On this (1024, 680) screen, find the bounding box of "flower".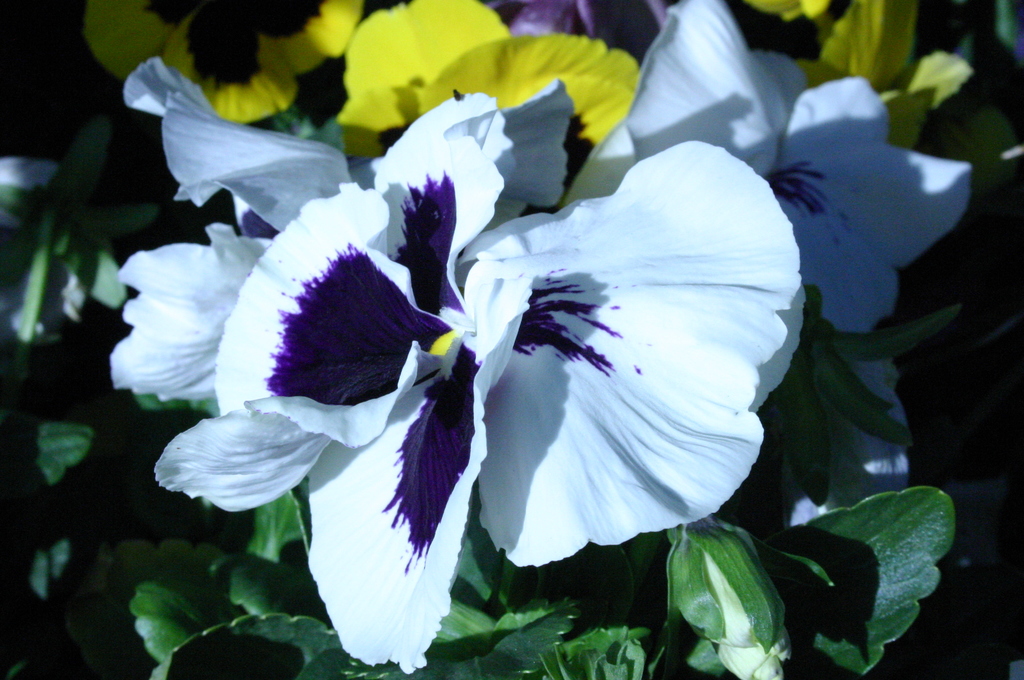
Bounding box: 329, 0, 657, 180.
